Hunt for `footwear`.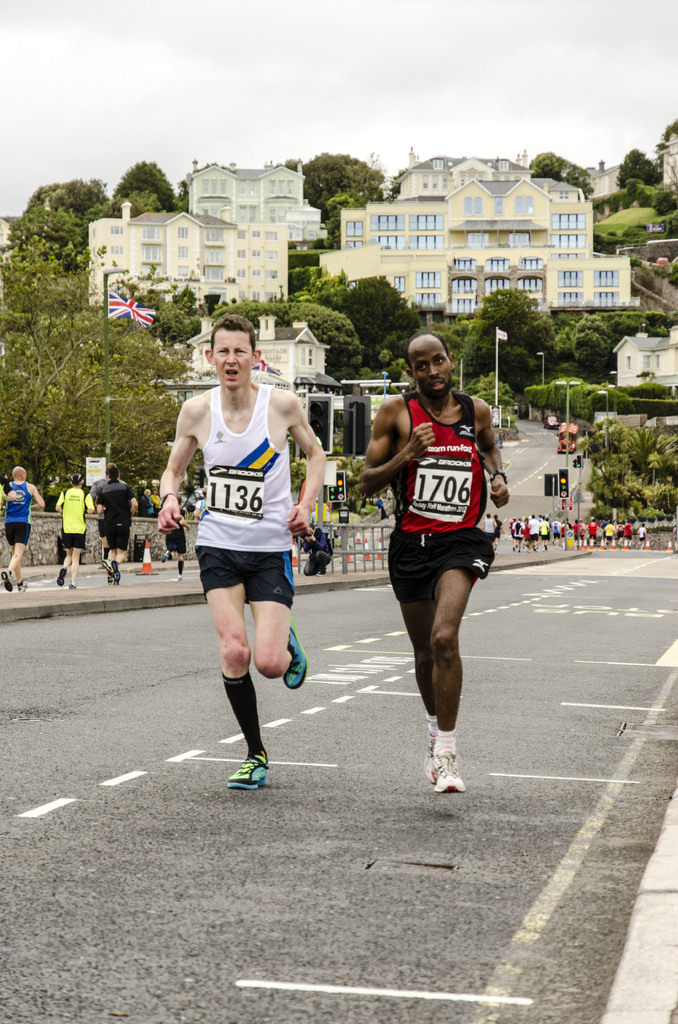
Hunted down at BBox(283, 621, 311, 690).
